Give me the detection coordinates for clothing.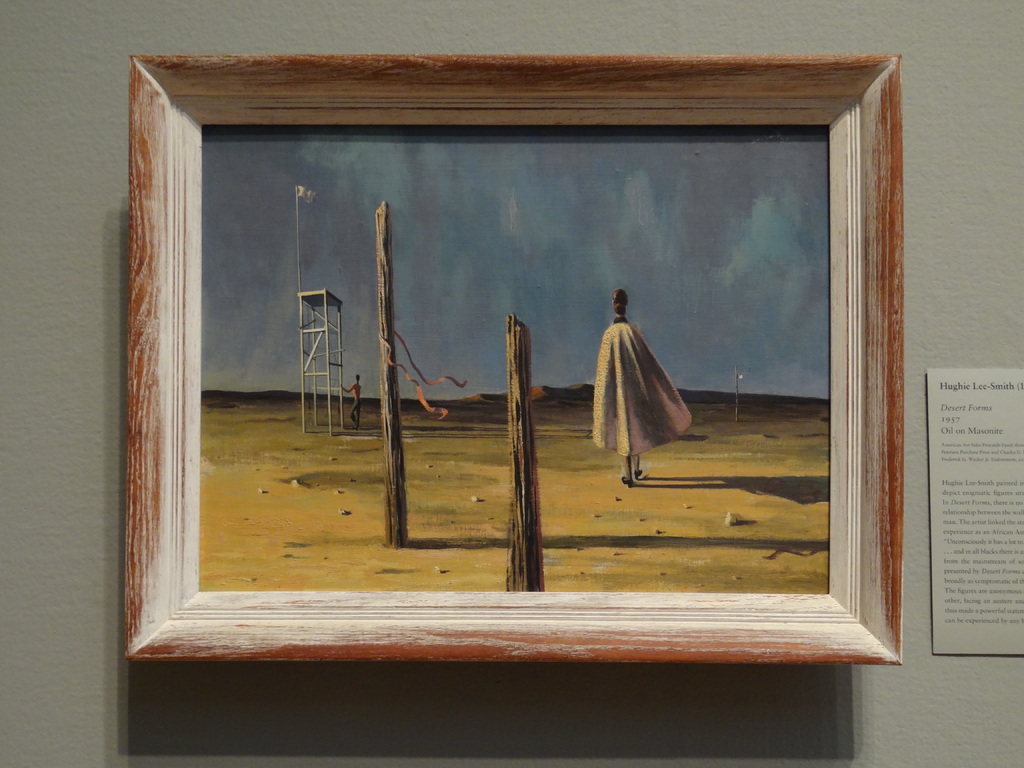
582:317:696:453.
